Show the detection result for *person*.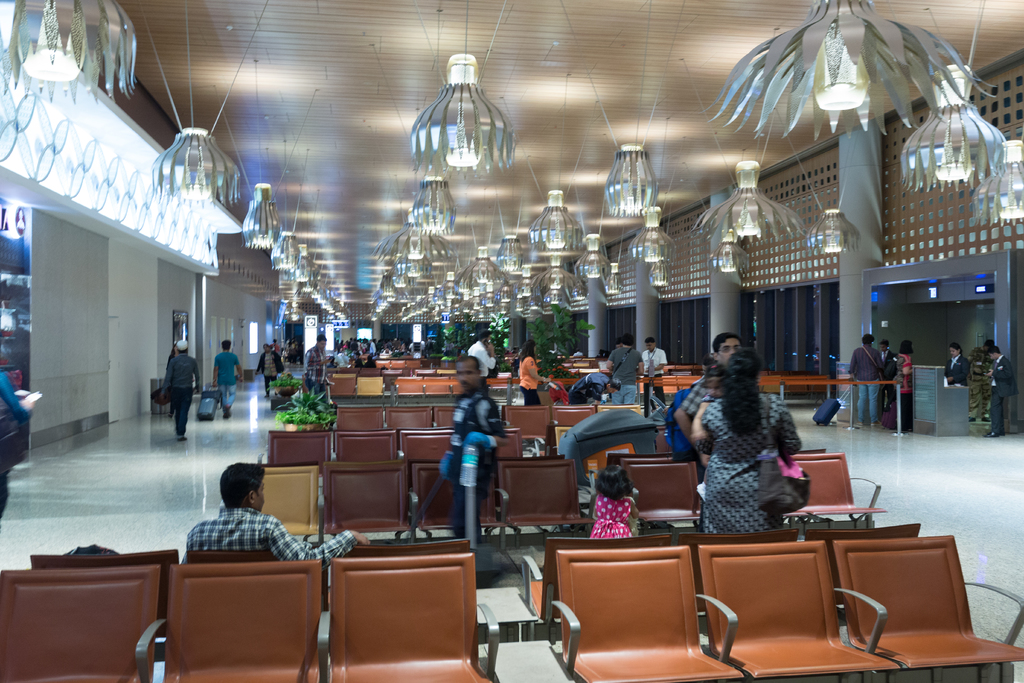
[675,333,742,469].
